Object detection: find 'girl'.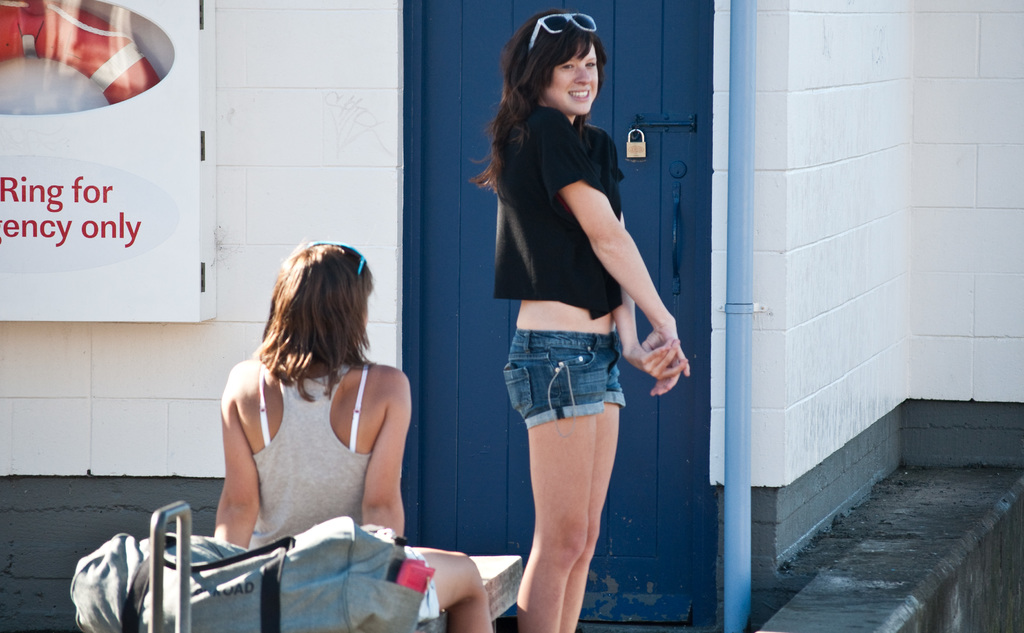
<box>468,8,687,632</box>.
